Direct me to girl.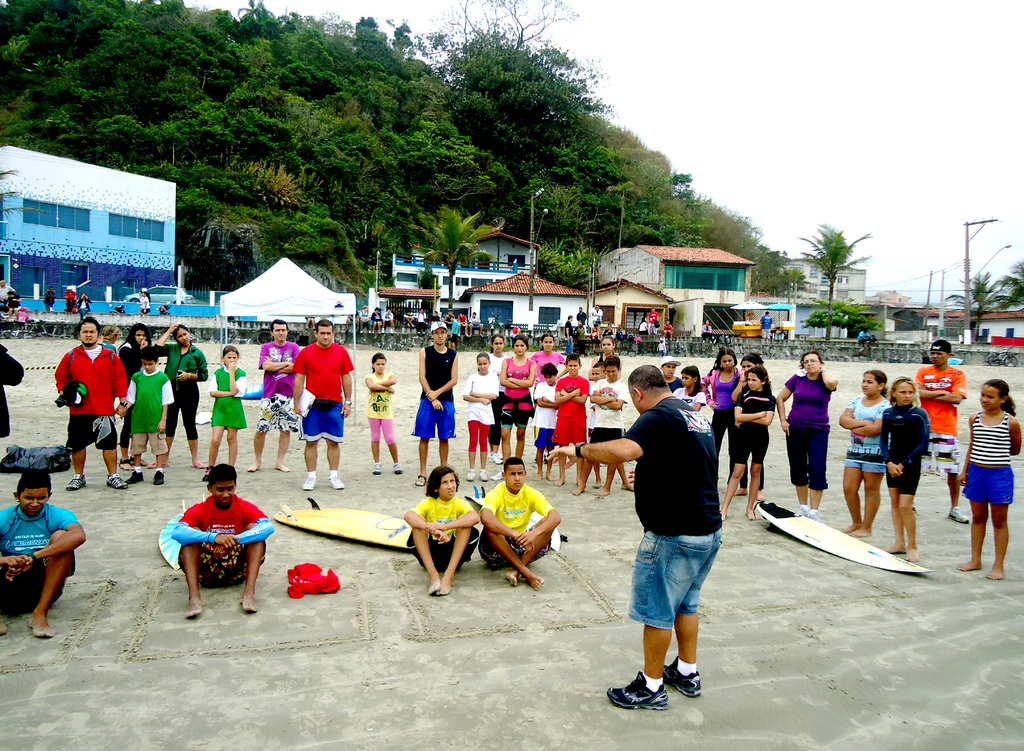
Direction: bbox=(209, 345, 246, 465).
